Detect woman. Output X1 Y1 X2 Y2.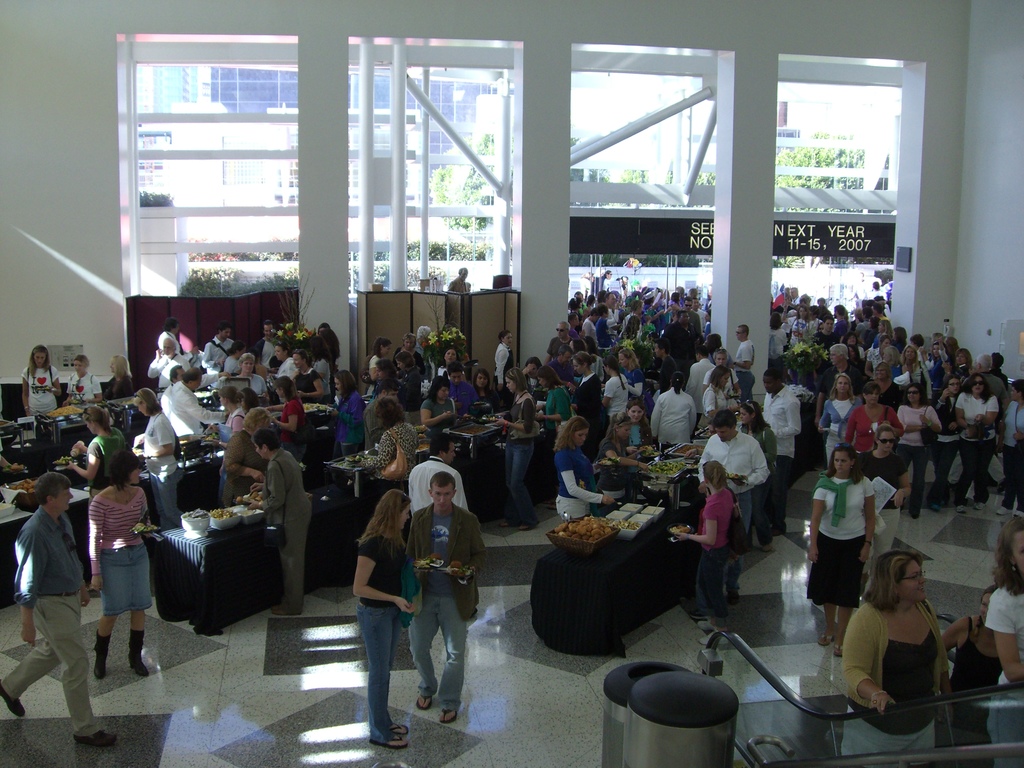
329 362 365 458.
